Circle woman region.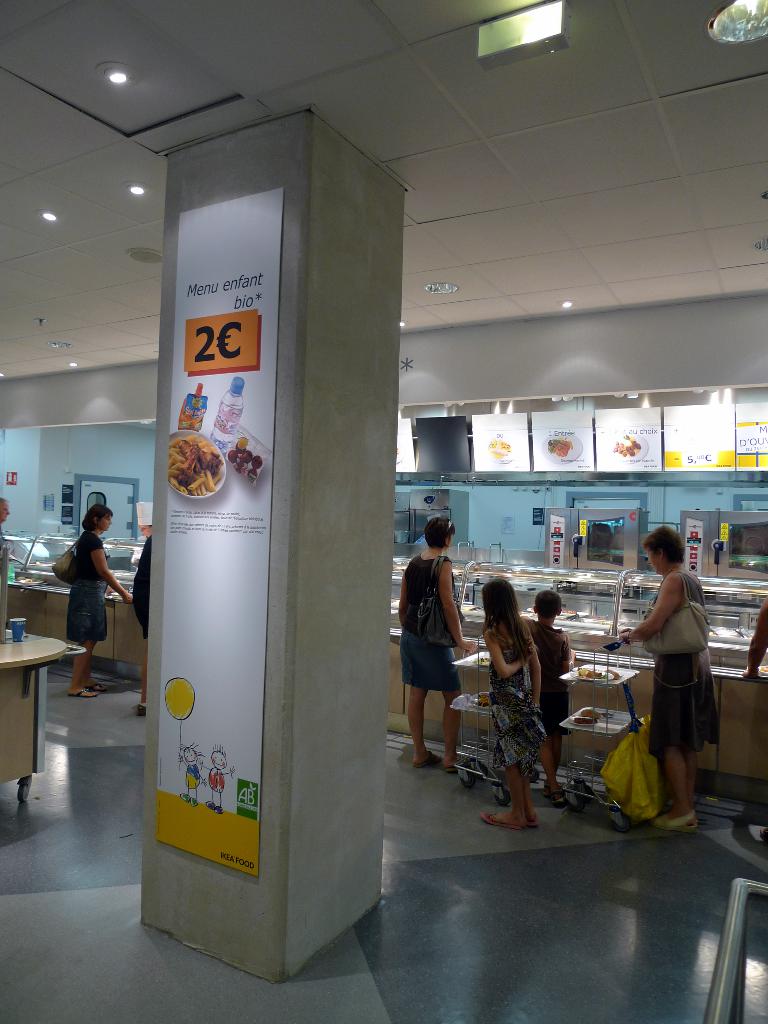
Region: bbox=[396, 513, 476, 767].
